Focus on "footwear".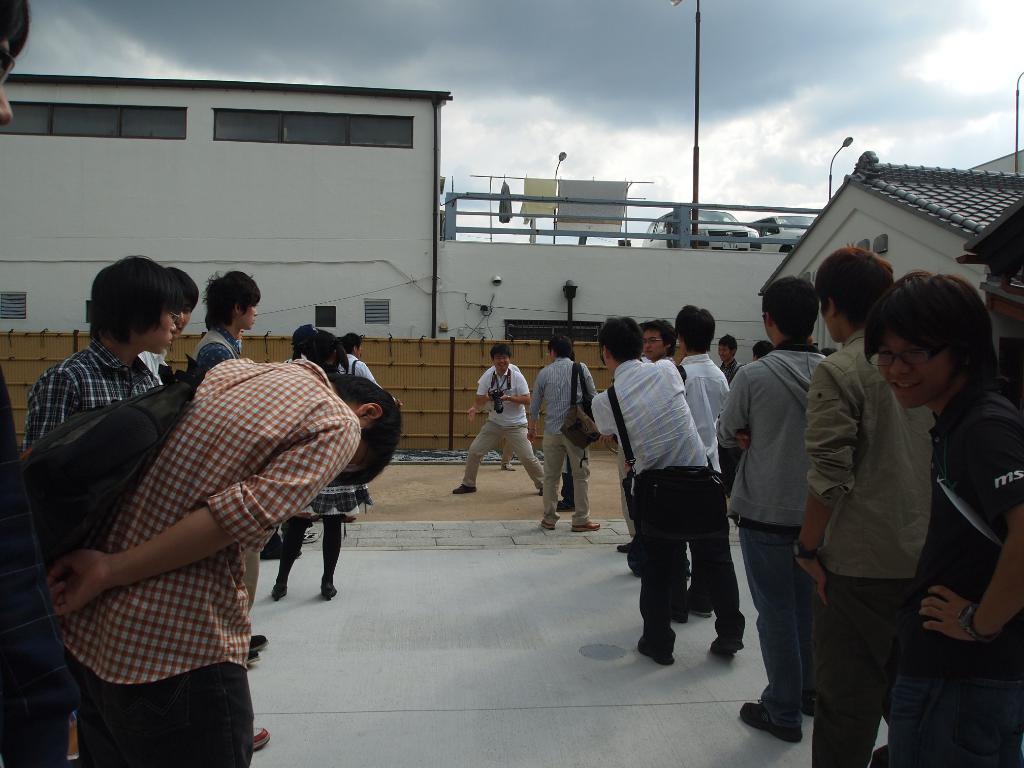
Focused at l=685, t=588, r=710, b=616.
